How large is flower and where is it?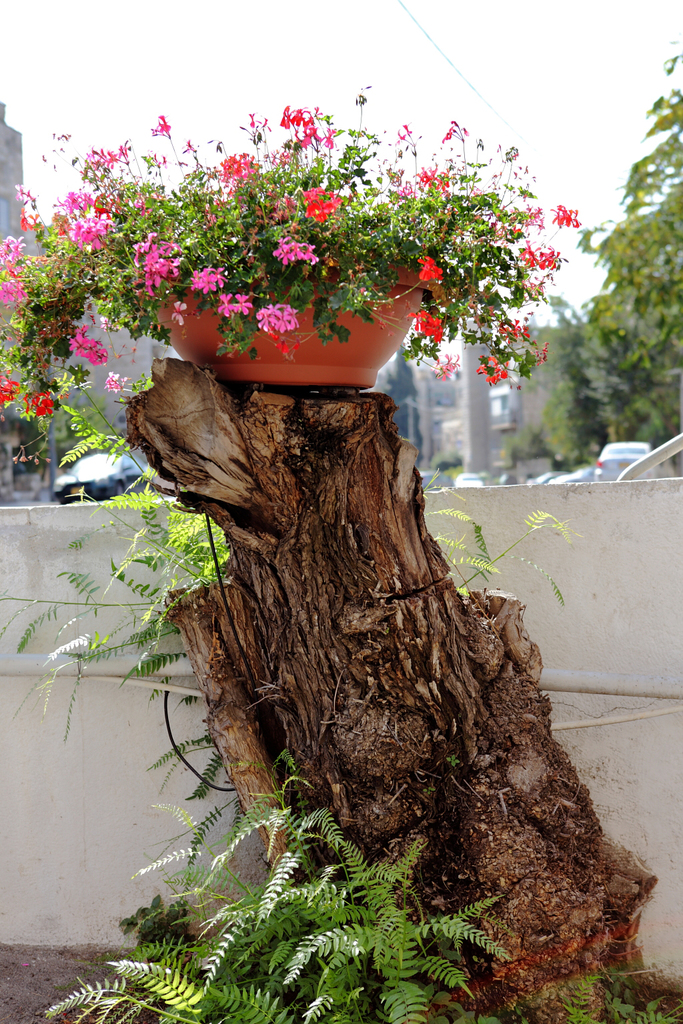
Bounding box: select_region(536, 246, 562, 271).
